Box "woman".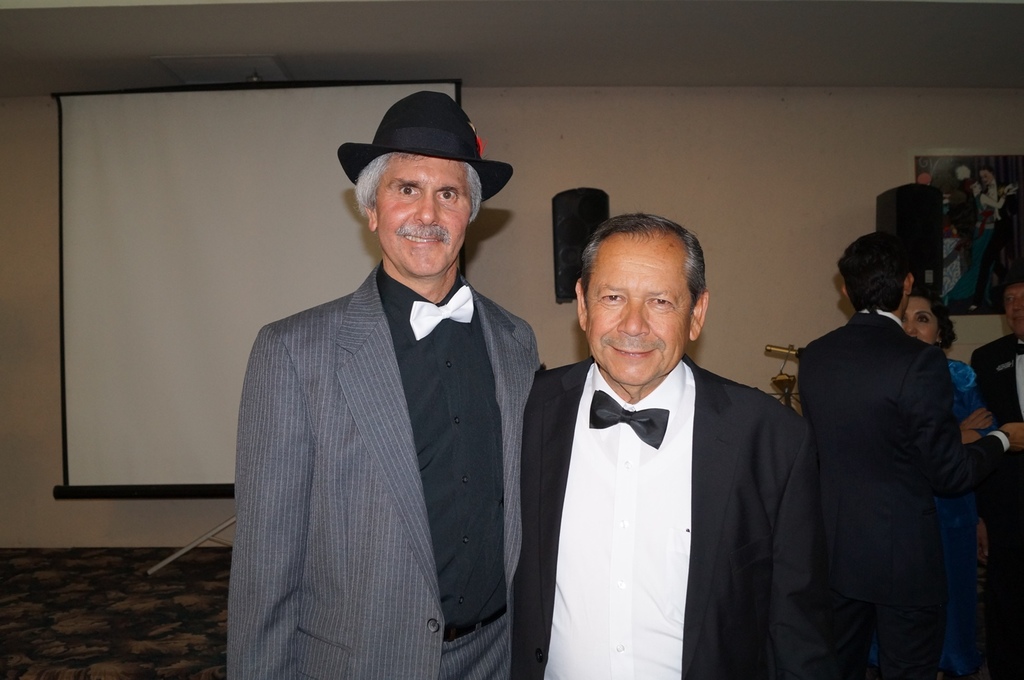
region(902, 282, 986, 444).
